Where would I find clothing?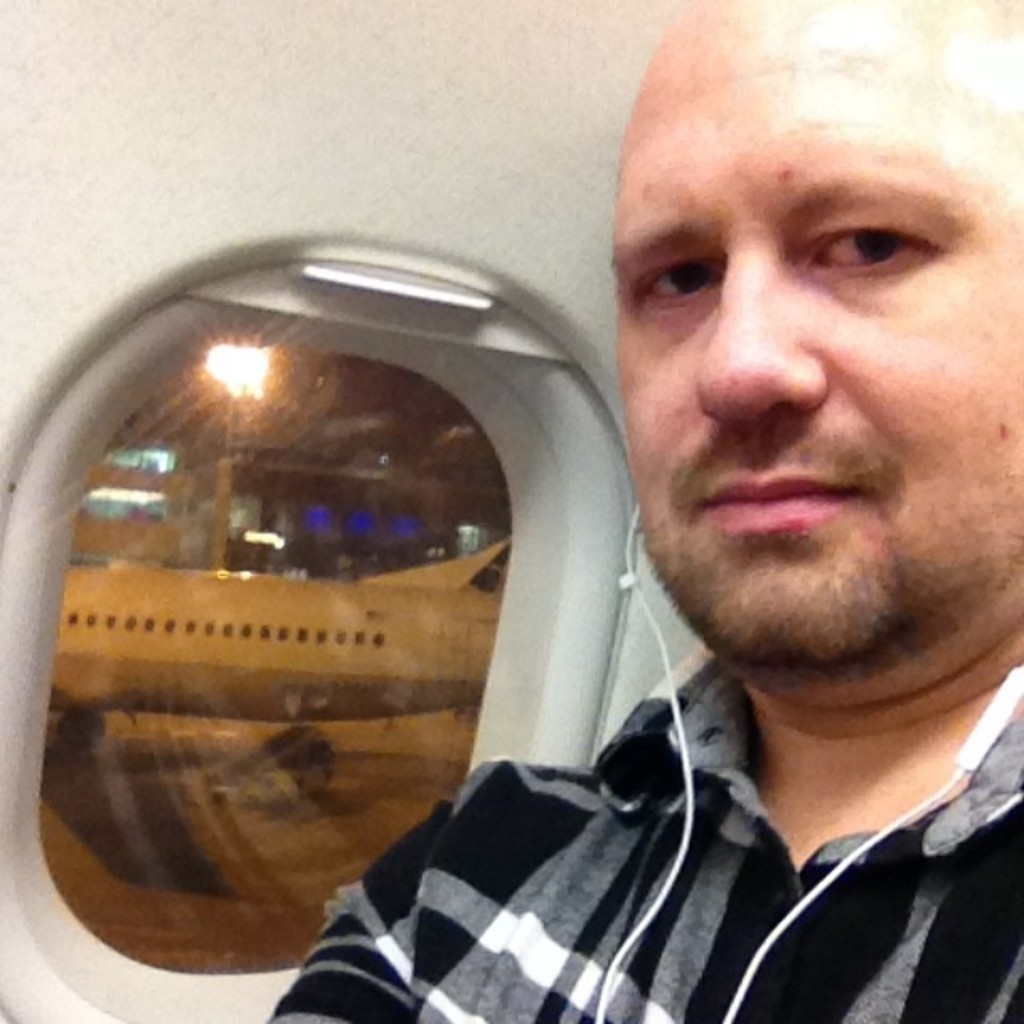
At x1=344, y1=590, x2=1022, y2=1021.
